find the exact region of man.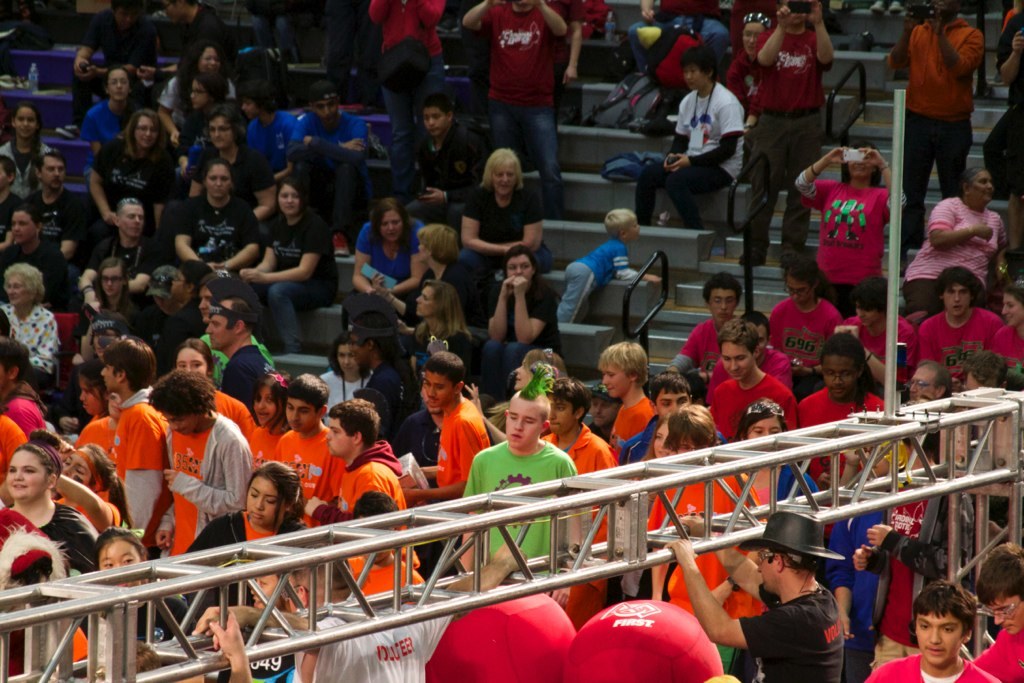
Exact region: bbox=(731, 0, 841, 275).
